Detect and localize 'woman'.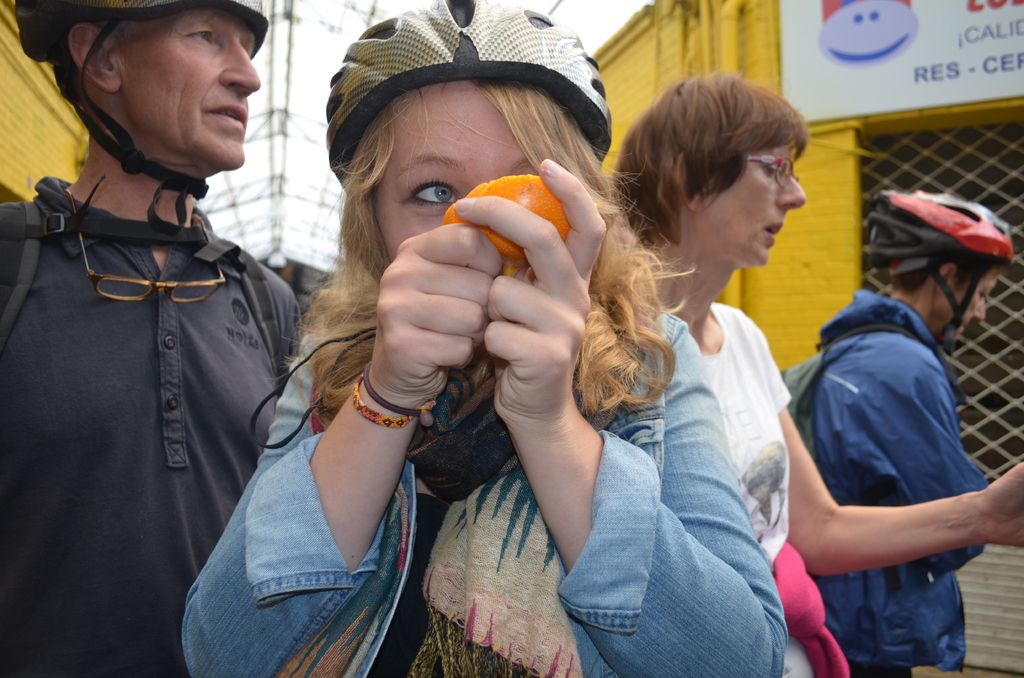
Localized at region(612, 76, 1023, 675).
